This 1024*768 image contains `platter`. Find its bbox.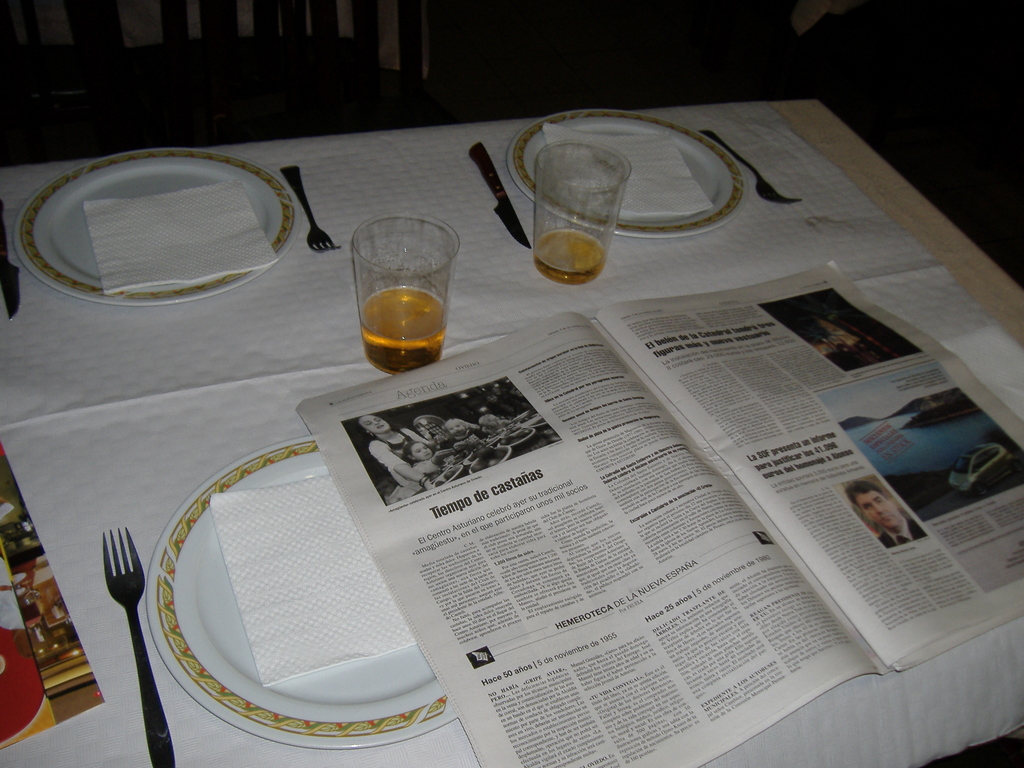
{"left": 15, "top": 149, "right": 293, "bottom": 307}.
